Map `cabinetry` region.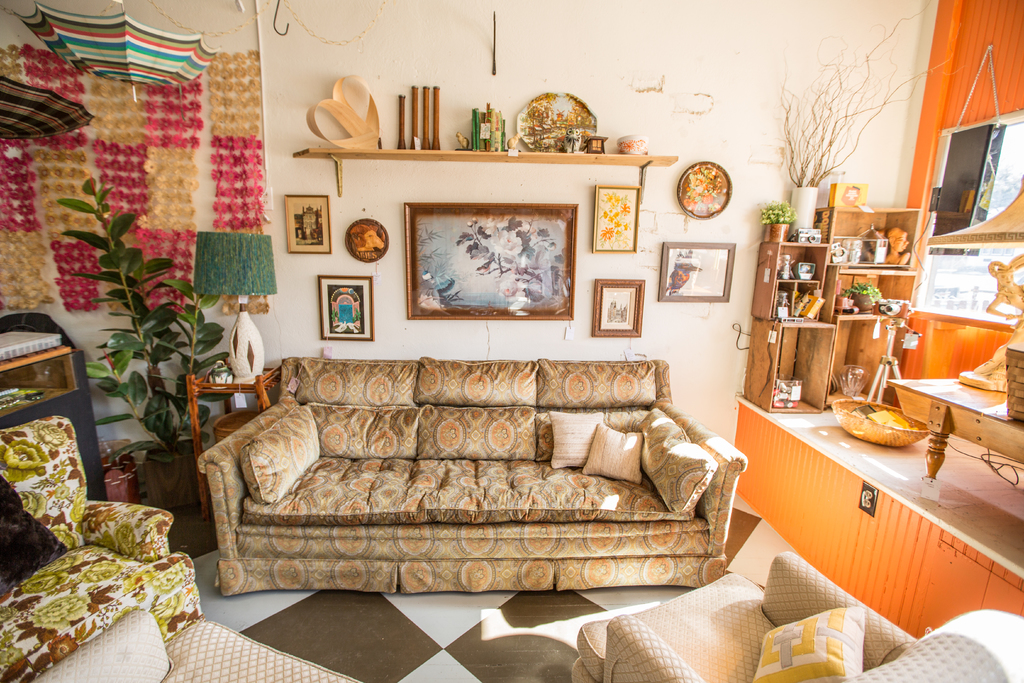
Mapped to detection(915, 537, 1023, 636).
